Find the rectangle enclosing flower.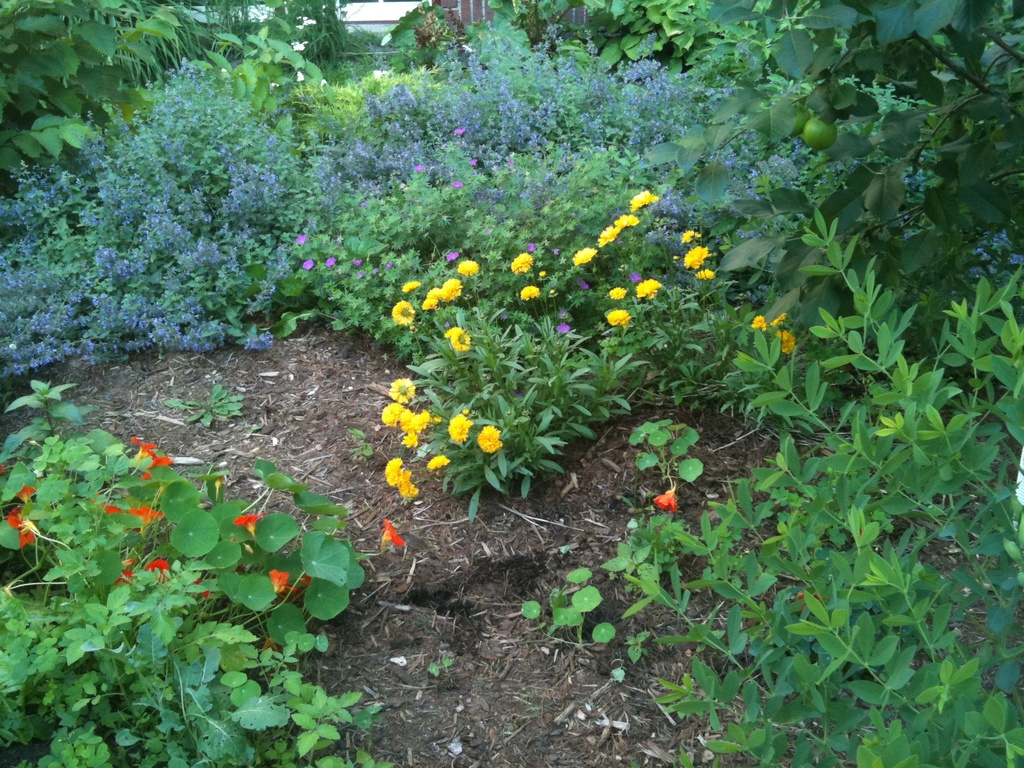
573,246,598,262.
